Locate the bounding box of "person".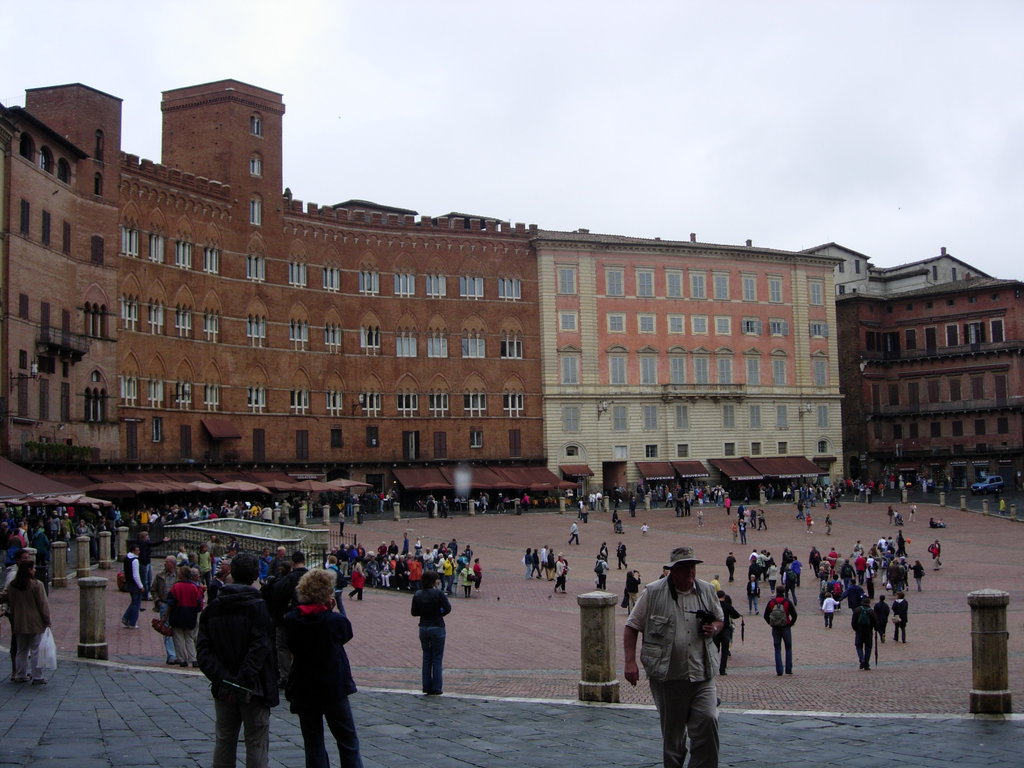
Bounding box: <box>458,561,472,596</box>.
